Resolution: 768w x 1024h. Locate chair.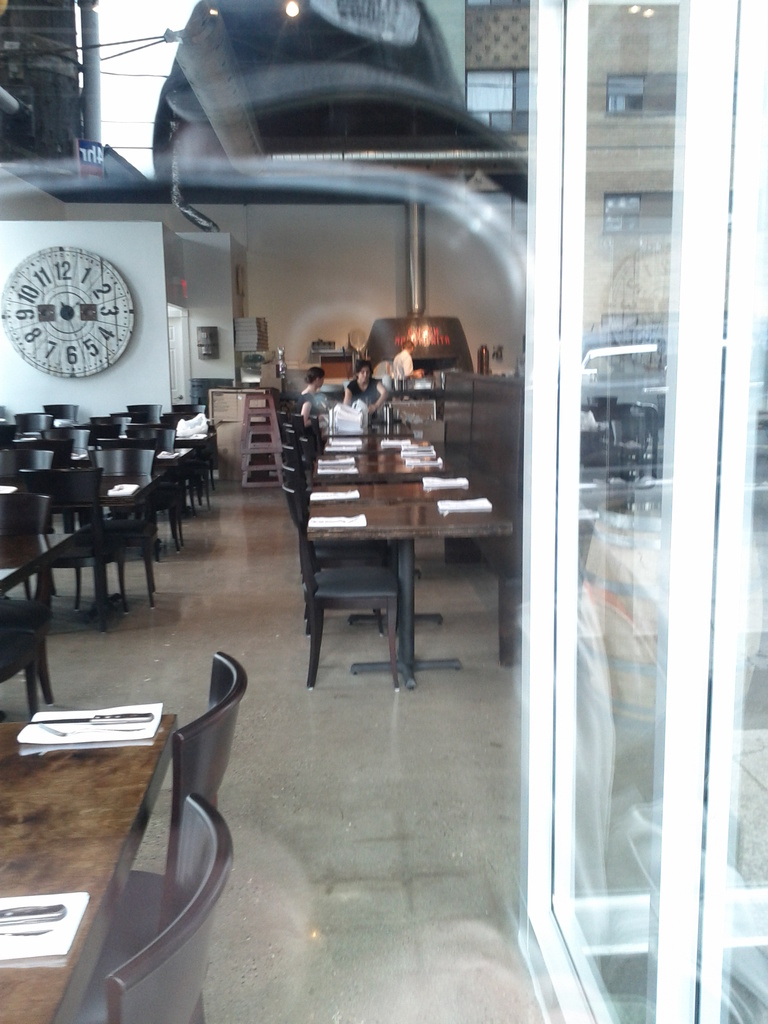
Rect(102, 643, 250, 946).
